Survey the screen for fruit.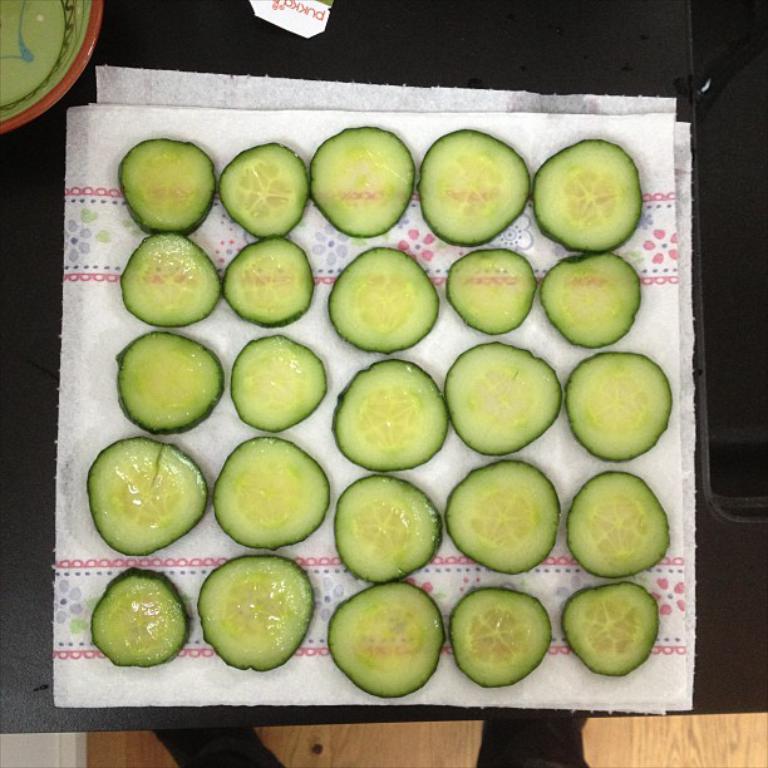
Survey found: [x1=119, y1=137, x2=218, y2=235].
